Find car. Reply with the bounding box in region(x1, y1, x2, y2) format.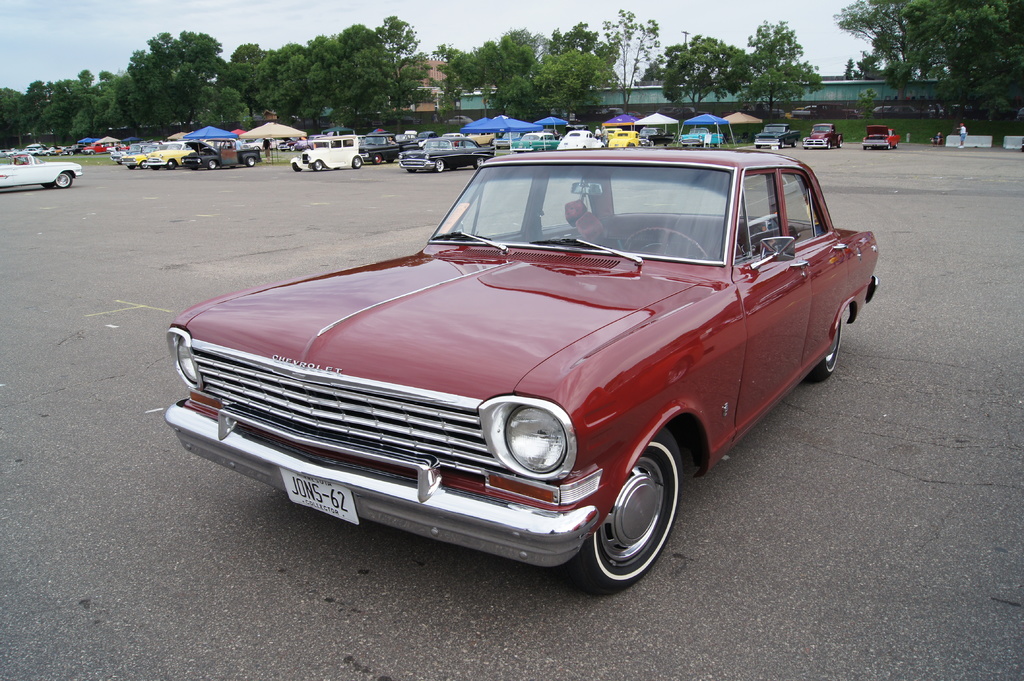
region(865, 125, 900, 150).
